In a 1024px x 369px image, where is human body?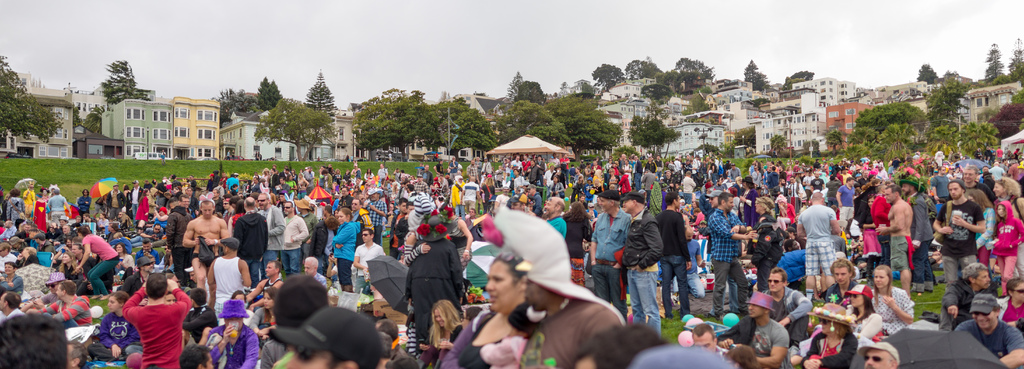
[726, 345, 762, 368].
